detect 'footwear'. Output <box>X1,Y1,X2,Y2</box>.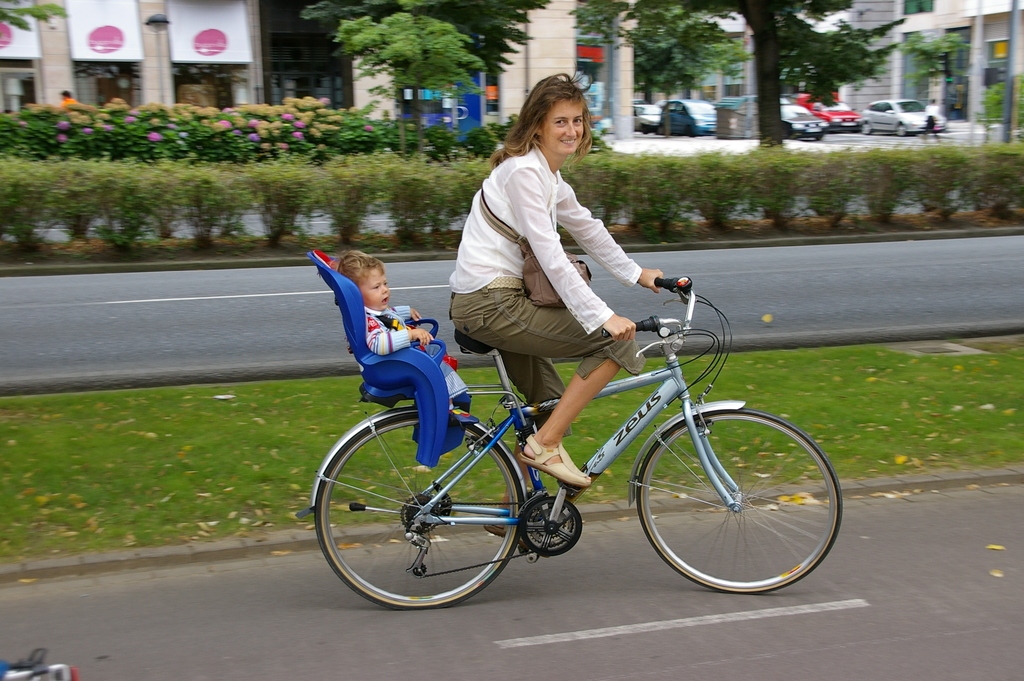
<box>484,520,525,548</box>.
